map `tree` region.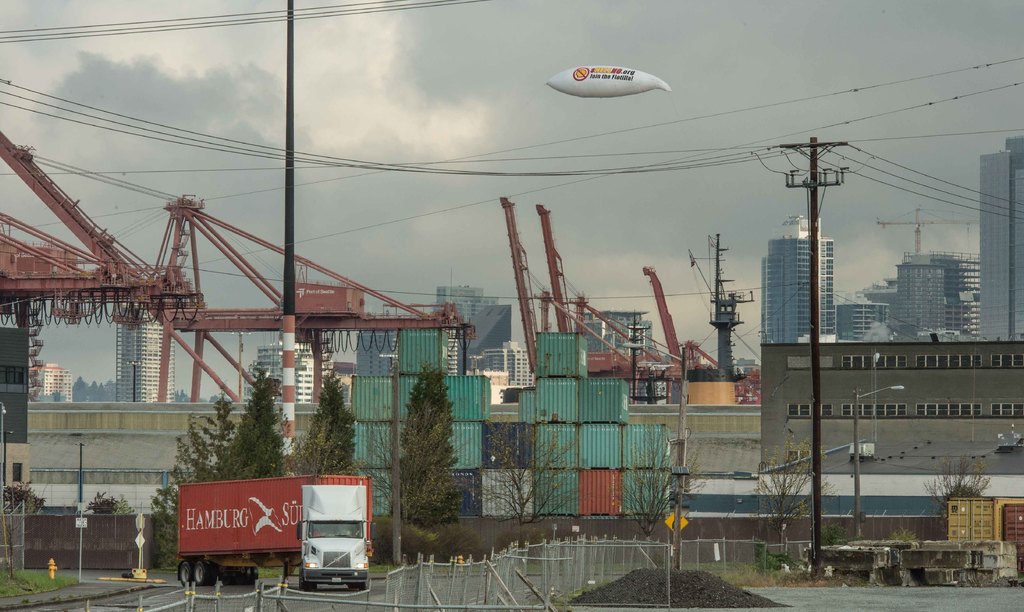
Mapped to 94 491 163 529.
